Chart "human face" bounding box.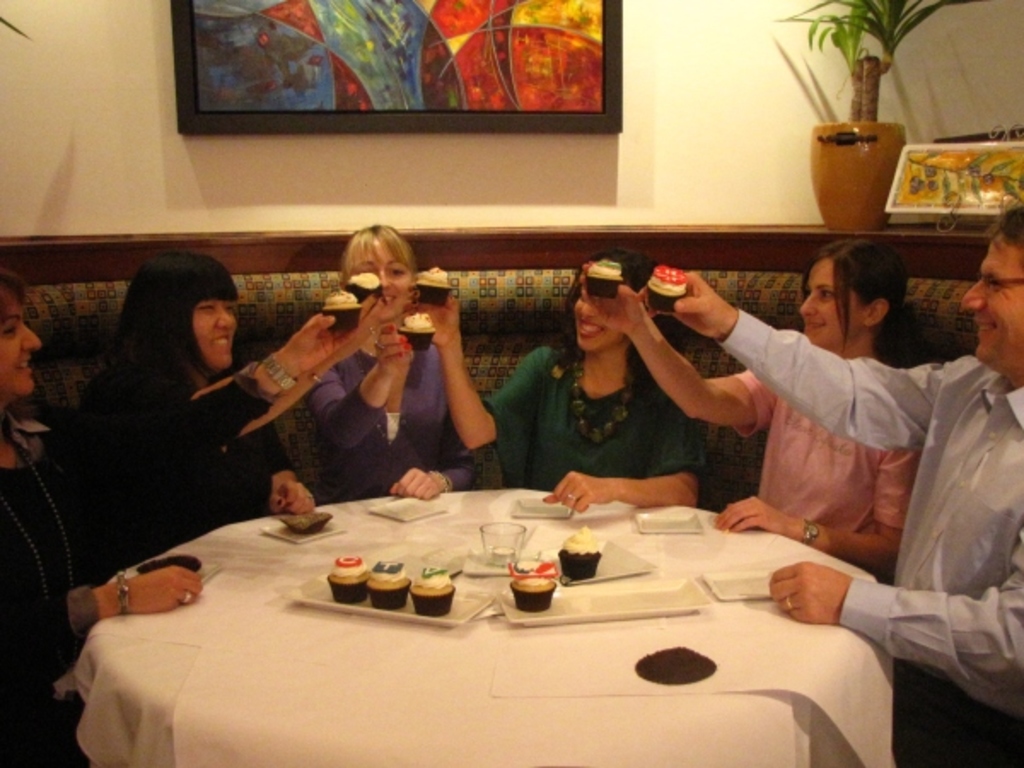
Charted: [left=797, top=256, right=858, bottom=346].
